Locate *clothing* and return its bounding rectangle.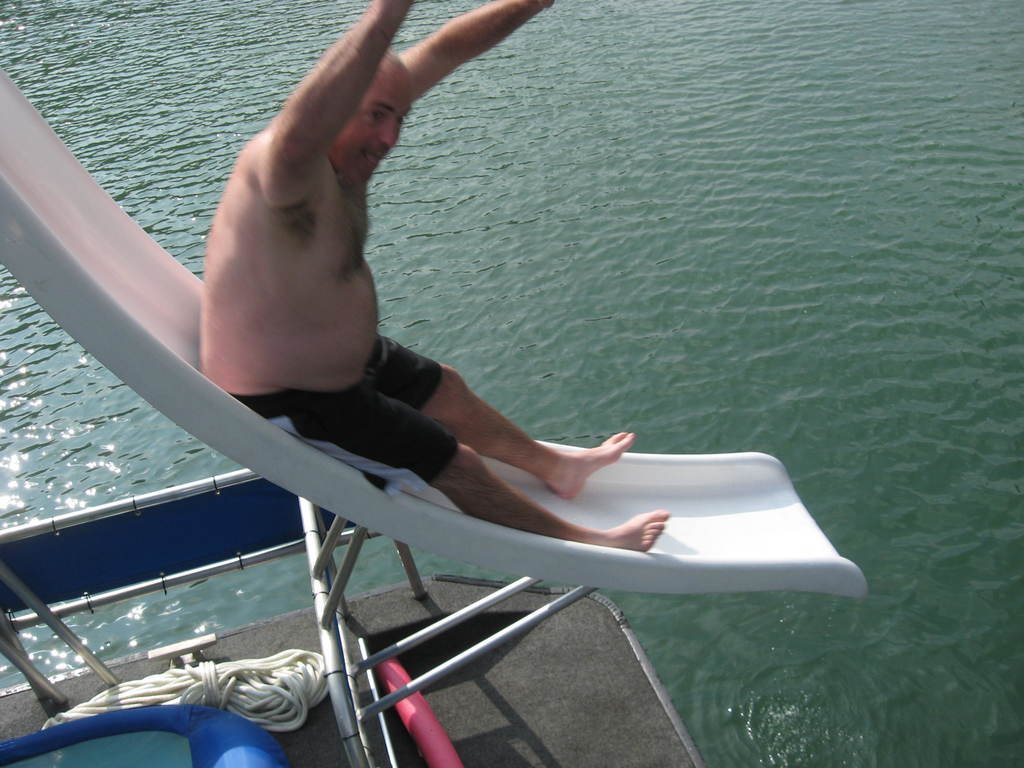
bbox(230, 334, 458, 492).
